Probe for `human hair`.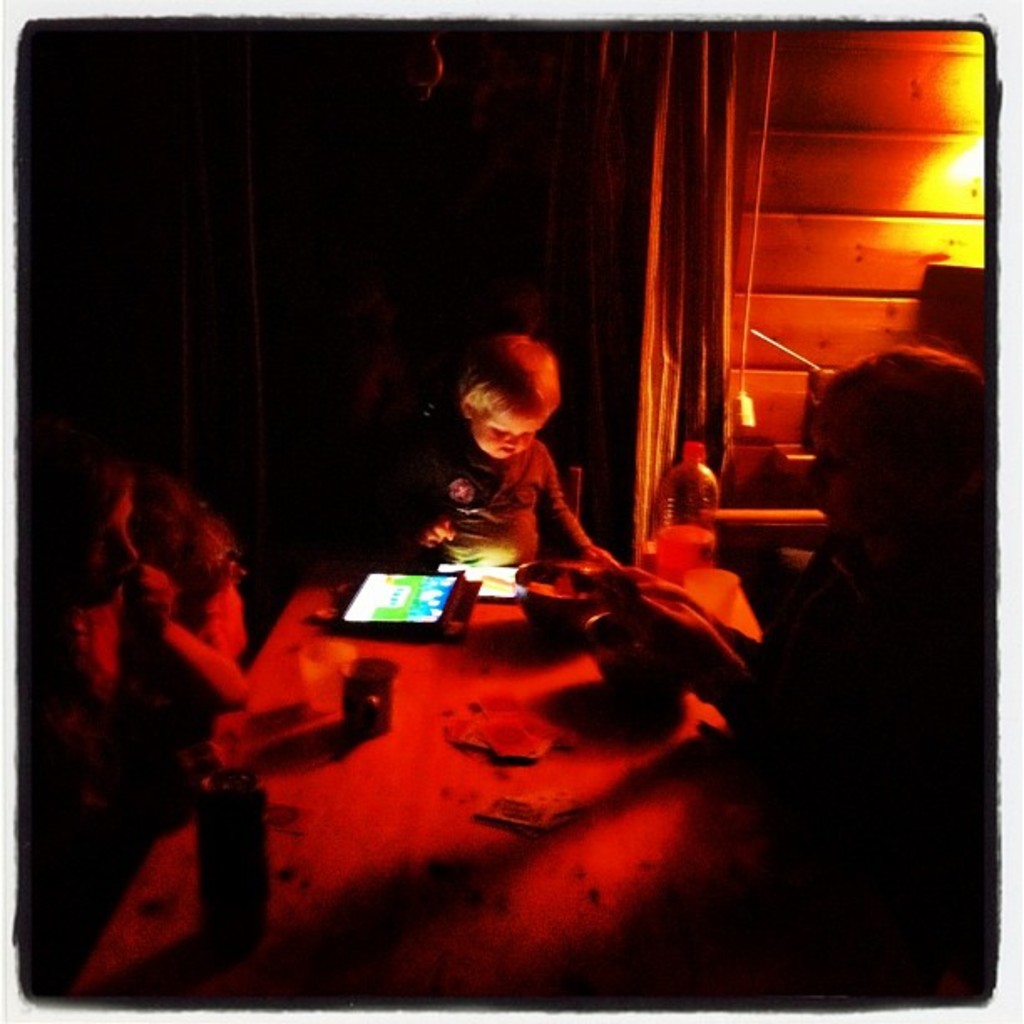
Probe result: (left=127, top=474, right=244, bottom=626).
